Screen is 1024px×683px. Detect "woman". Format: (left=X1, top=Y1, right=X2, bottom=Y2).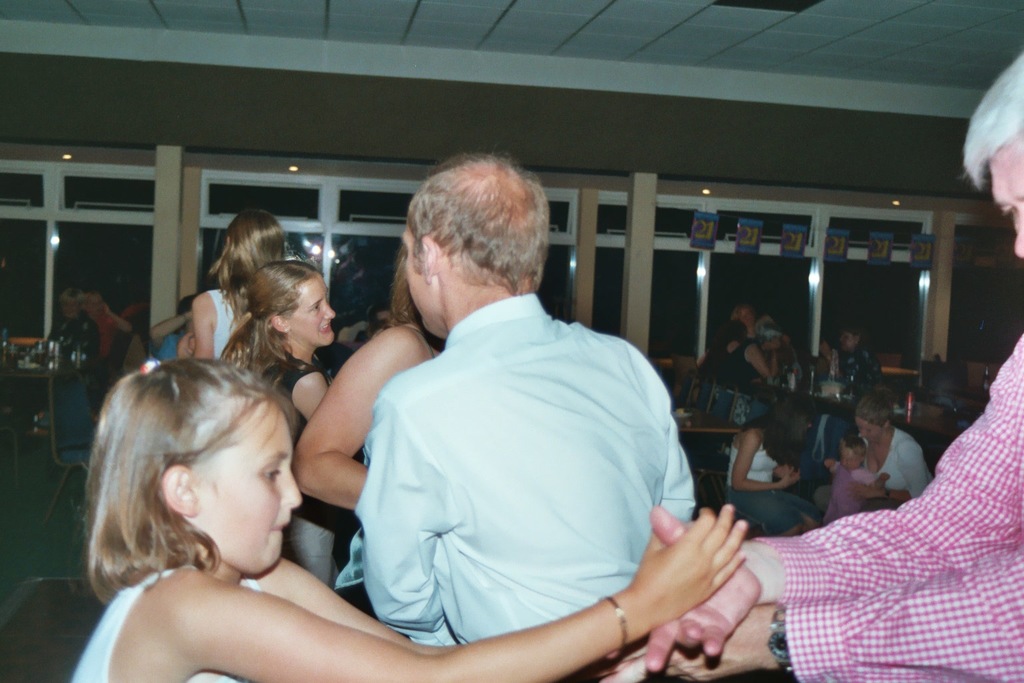
(left=195, top=205, right=291, bottom=374).
